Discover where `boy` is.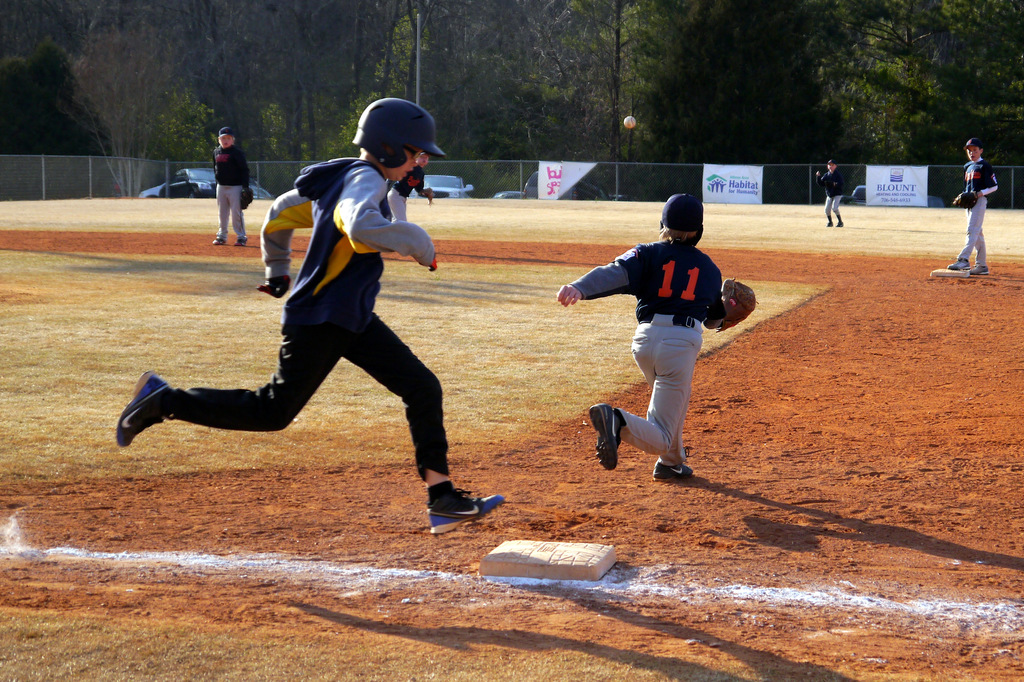
Discovered at 946:139:991:277.
